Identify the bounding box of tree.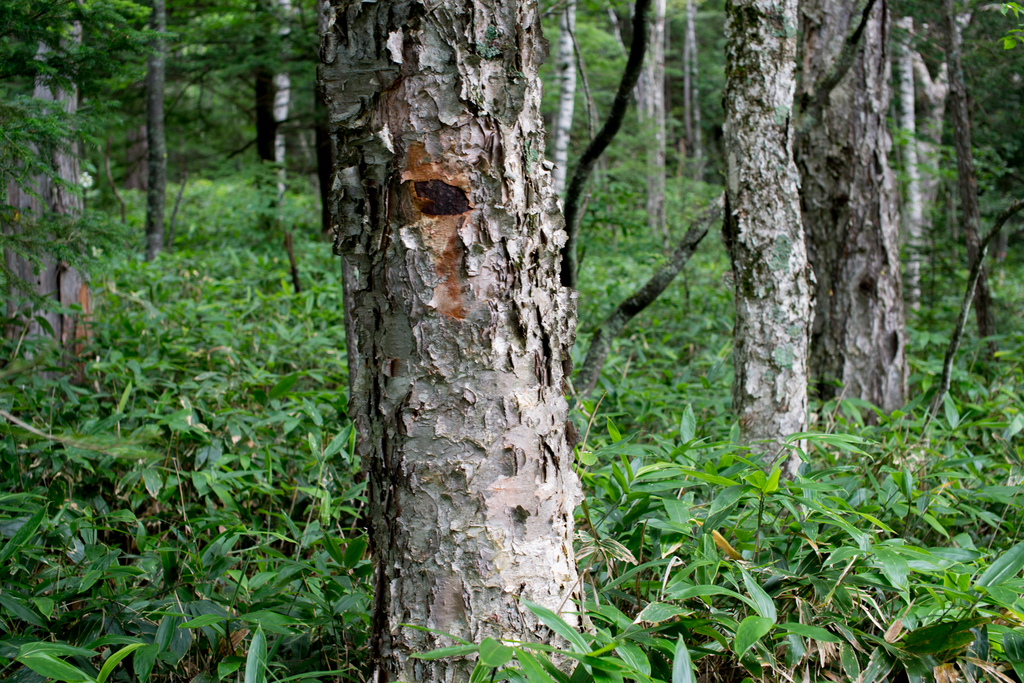
detection(560, 0, 651, 291).
